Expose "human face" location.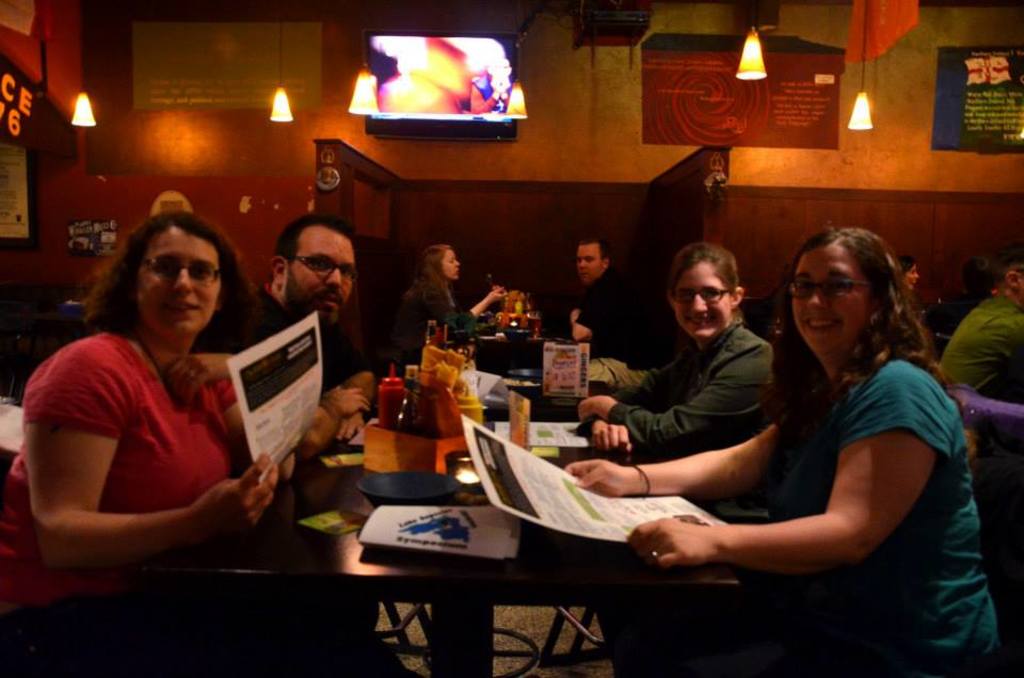
Exposed at 675:261:727:338.
